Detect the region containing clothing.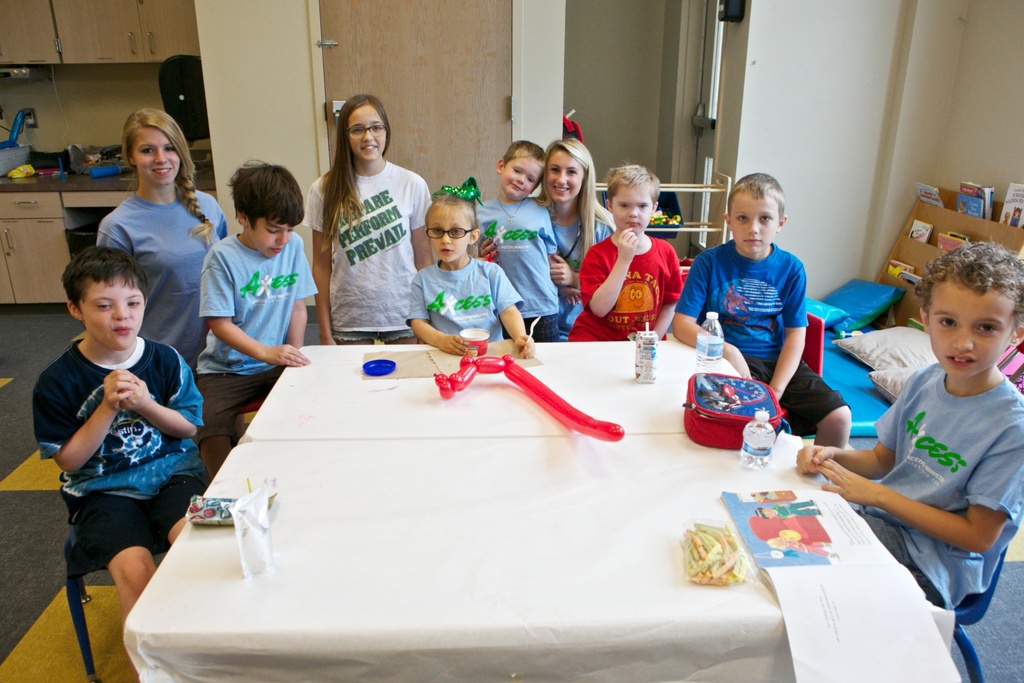
crop(33, 340, 223, 568).
